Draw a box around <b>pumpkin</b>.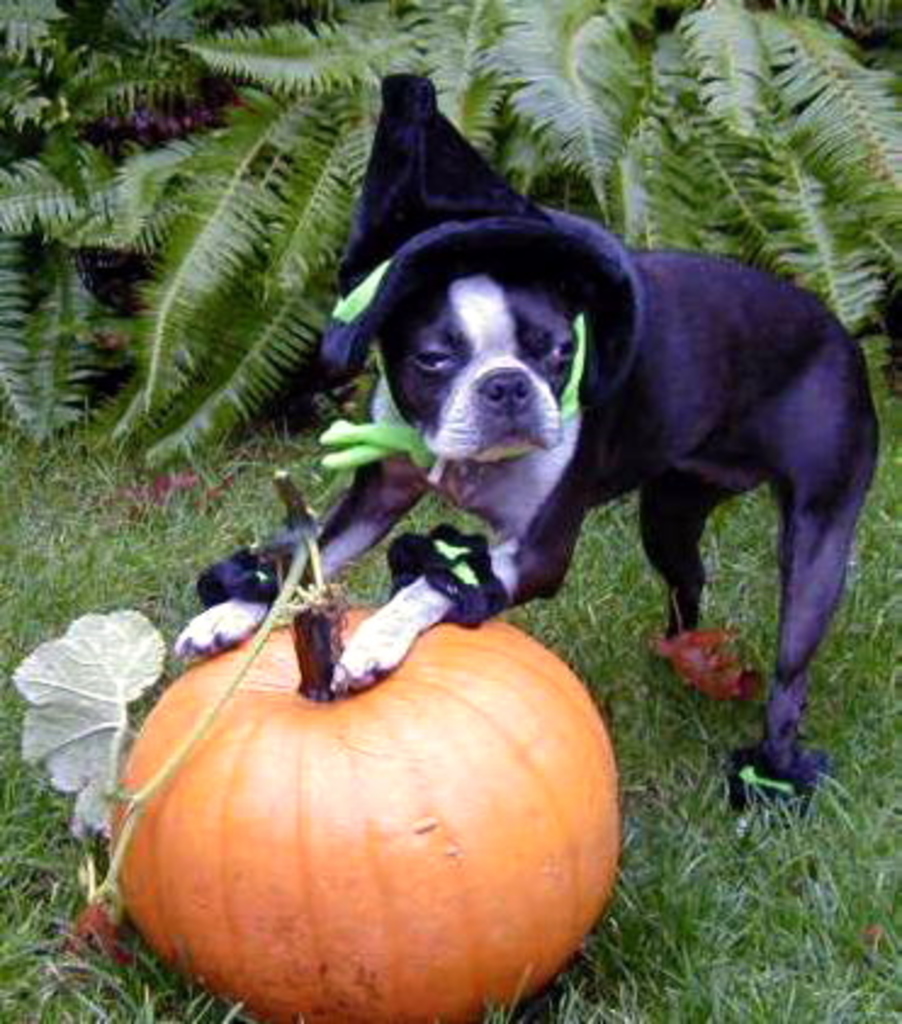
crop(102, 581, 622, 1022).
